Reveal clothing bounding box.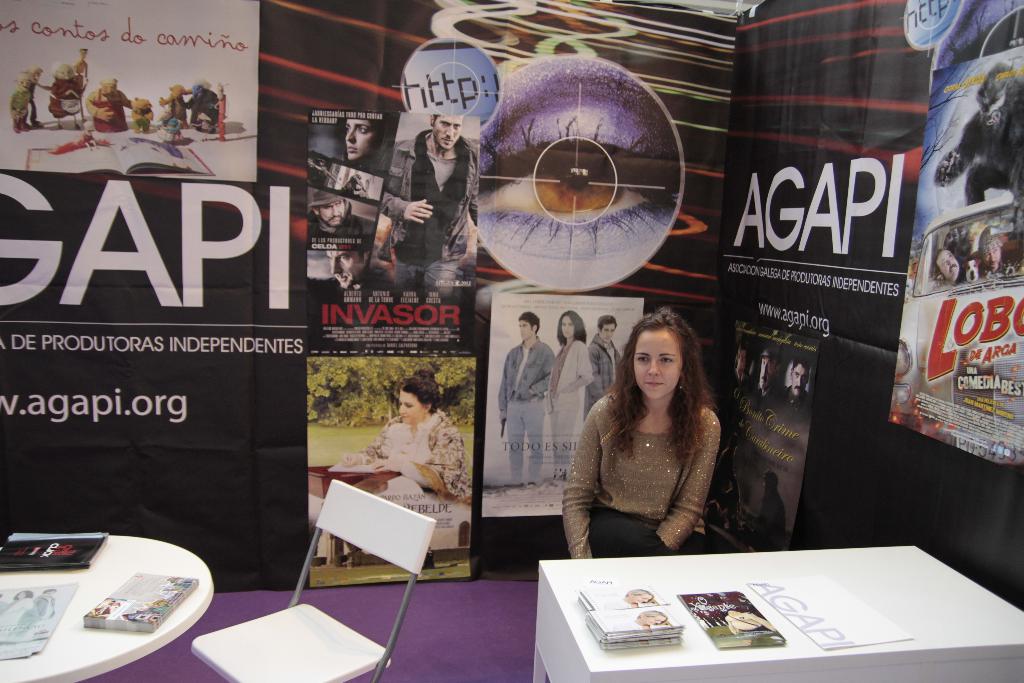
Revealed: (left=359, top=404, right=475, bottom=498).
